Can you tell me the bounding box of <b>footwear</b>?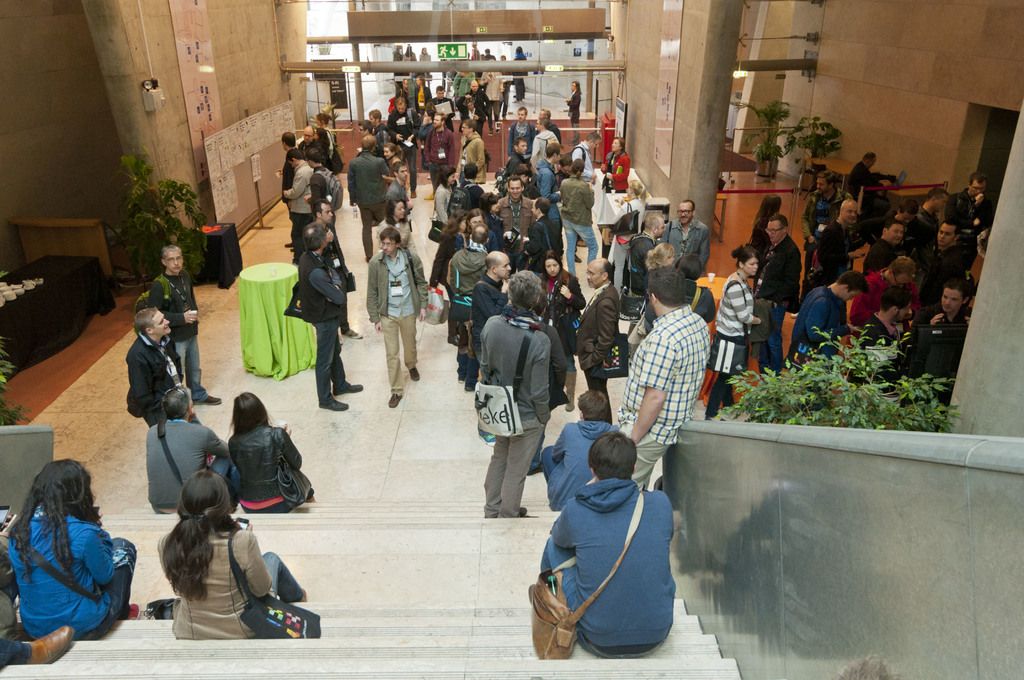
<region>519, 506, 536, 518</region>.
